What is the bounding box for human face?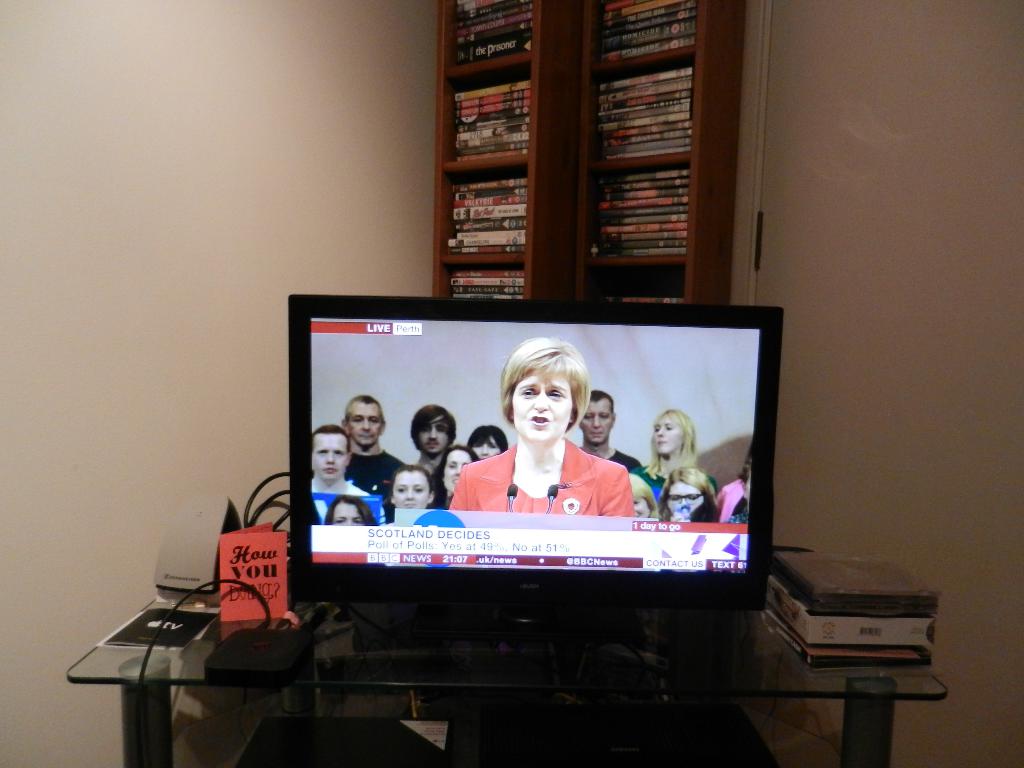
308, 426, 349, 476.
